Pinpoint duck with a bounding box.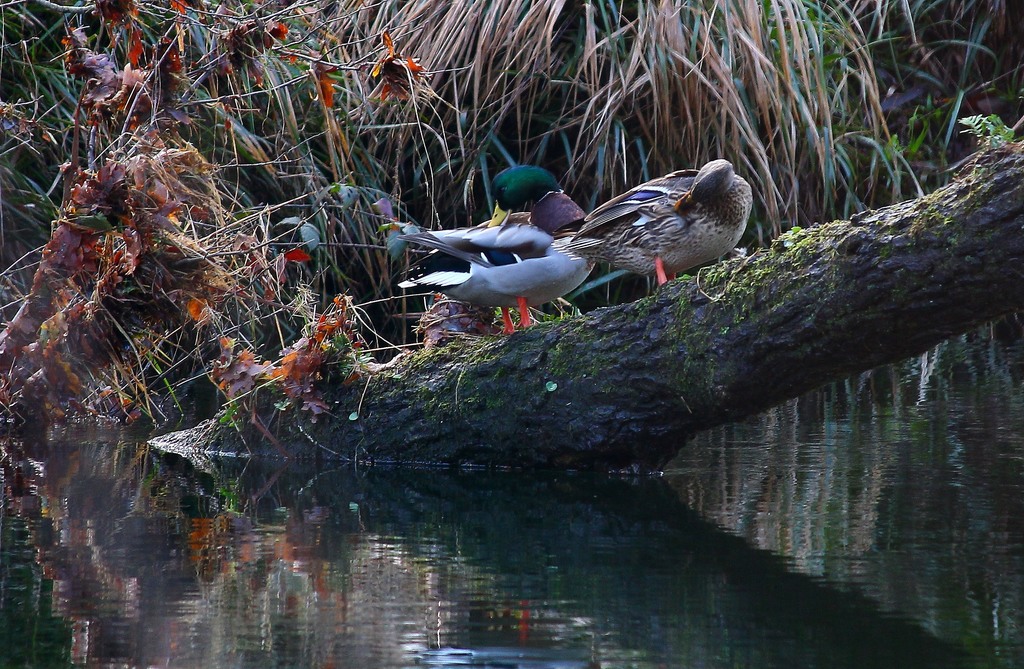
BBox(552, 152, 766, 299).
